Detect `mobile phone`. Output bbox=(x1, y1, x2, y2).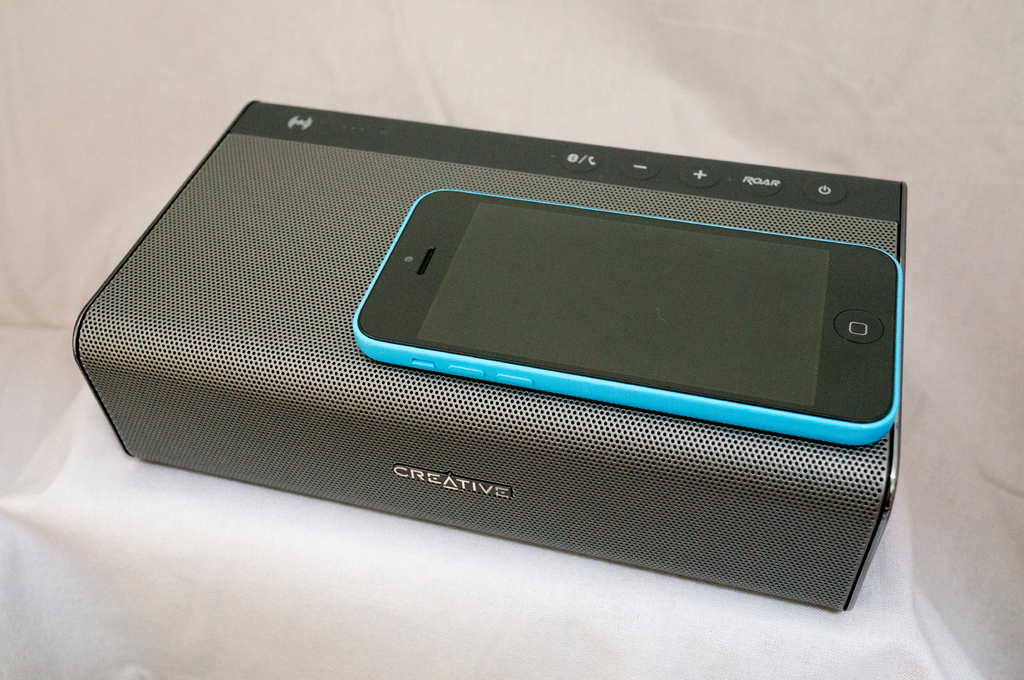
bbox=(323, 132, 852, 459).
